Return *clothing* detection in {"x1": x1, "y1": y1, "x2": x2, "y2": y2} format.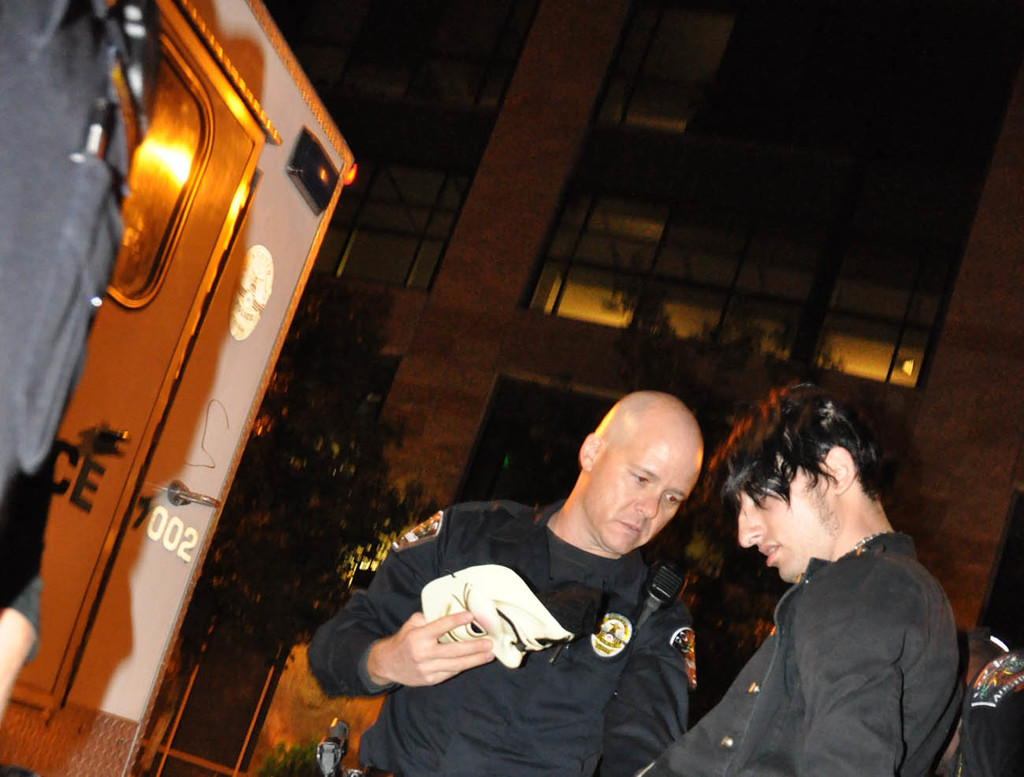
{"x1": 308, "y1": 503, "x2": 691, "y2": 776}.
